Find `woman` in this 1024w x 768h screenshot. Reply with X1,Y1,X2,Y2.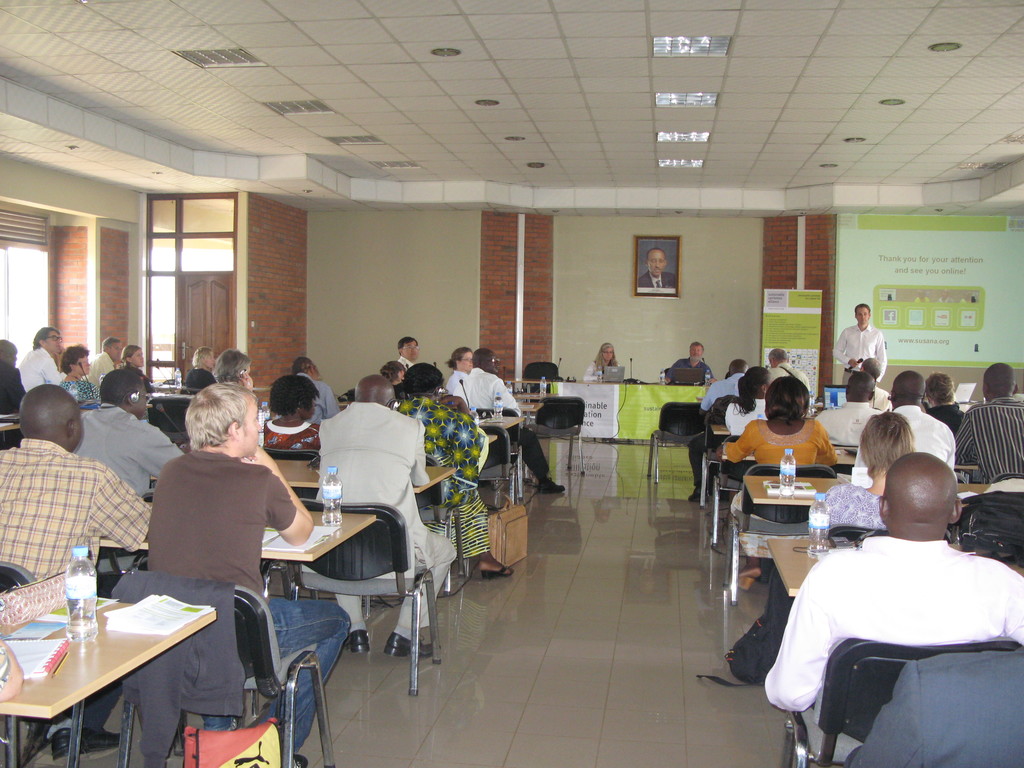
823,412,913,531.
